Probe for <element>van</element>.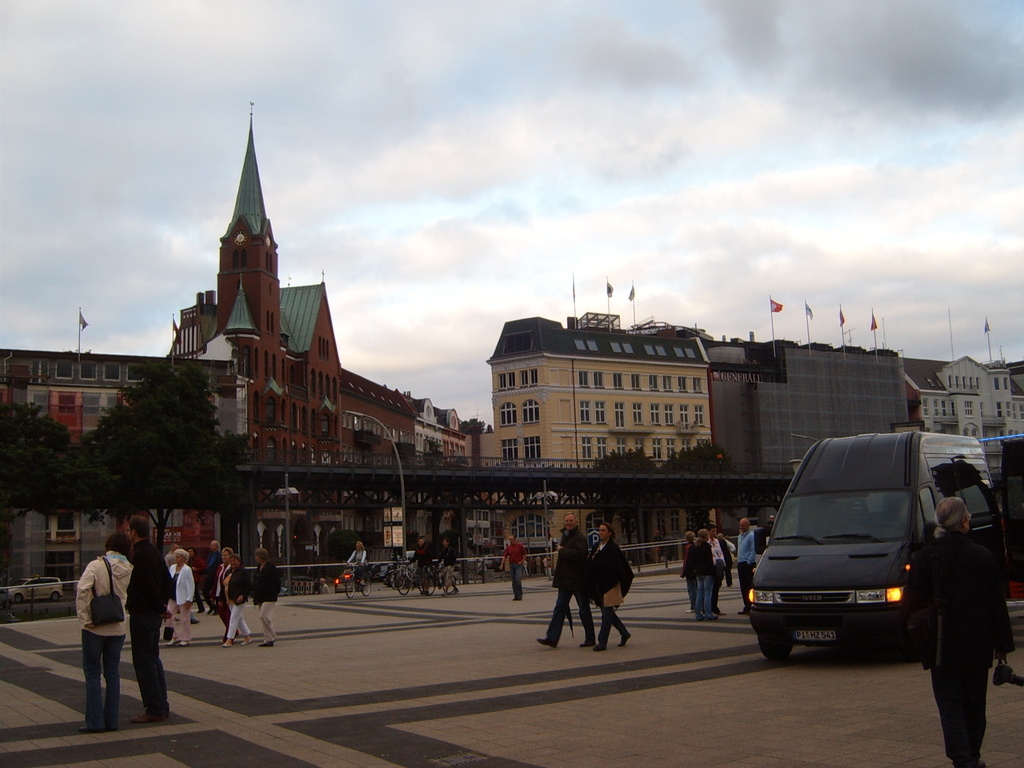
Probe result: box(747, 428, 998, 666).
